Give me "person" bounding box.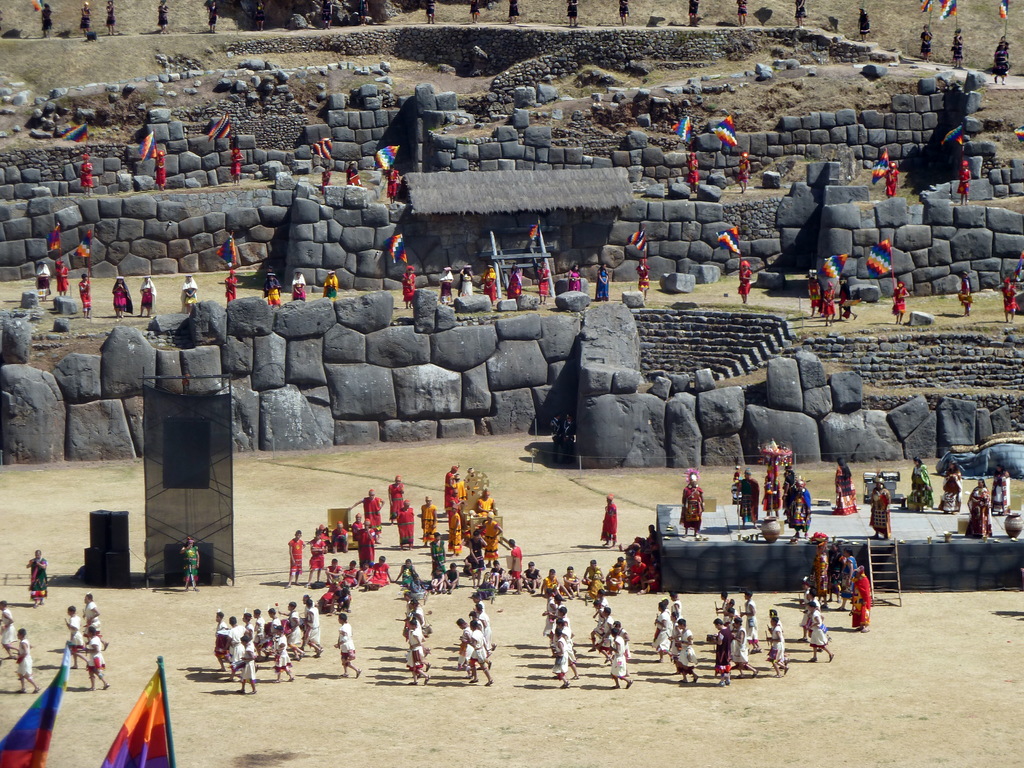
[left=289, top=266, right=305, bottom=303].
